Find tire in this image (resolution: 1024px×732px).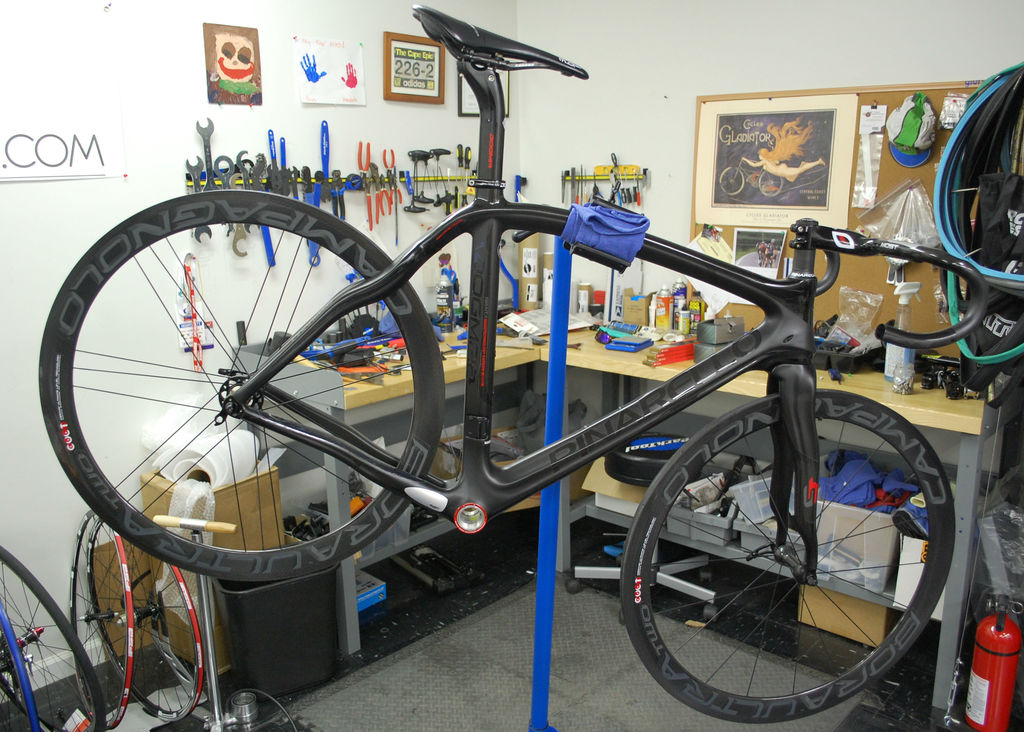
<bbox>34, 188, 444, 581</bbox>.
